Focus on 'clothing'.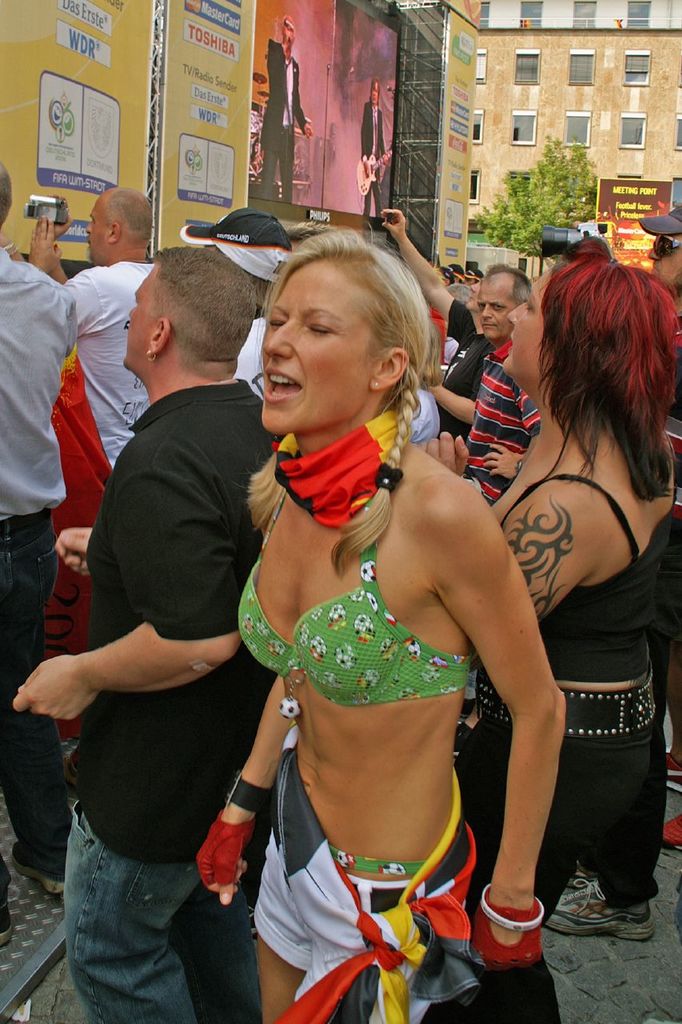
Focused at 62 376 311 1014.
